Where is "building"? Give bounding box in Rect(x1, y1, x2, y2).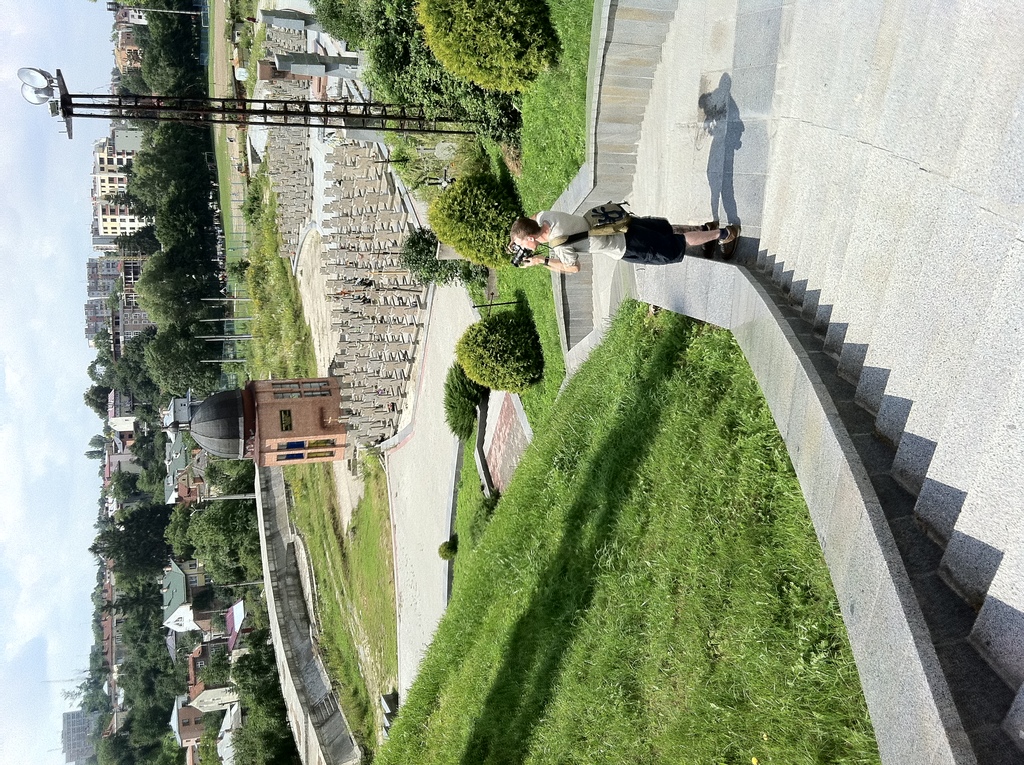
Rect(64, 711, 100, 763).
